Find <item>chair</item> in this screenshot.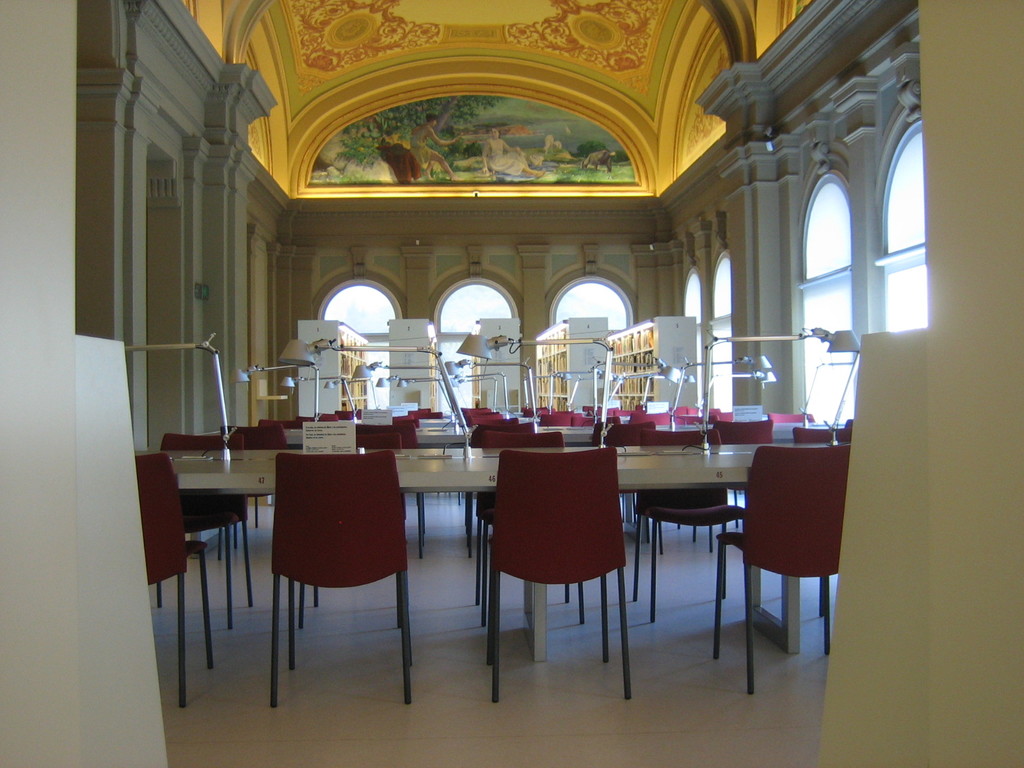
The bounding box for <item>chair</item> is detection(218, 424, 285, 450).
